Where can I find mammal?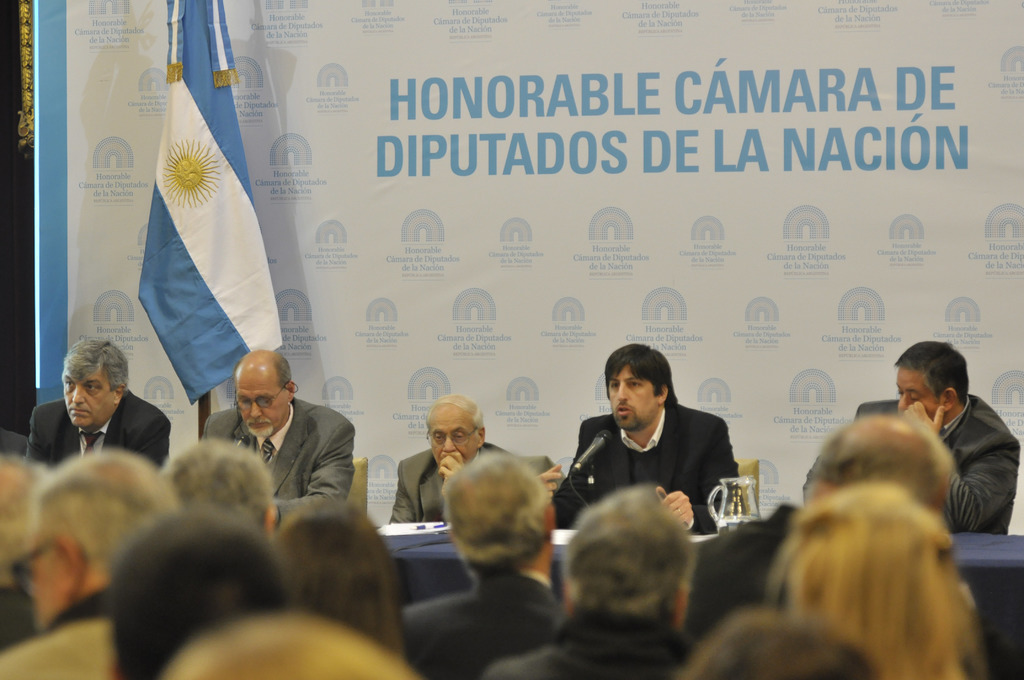
You can find it at {"left": 22, "top": 334, "right": 174, "bottom": 468}.
